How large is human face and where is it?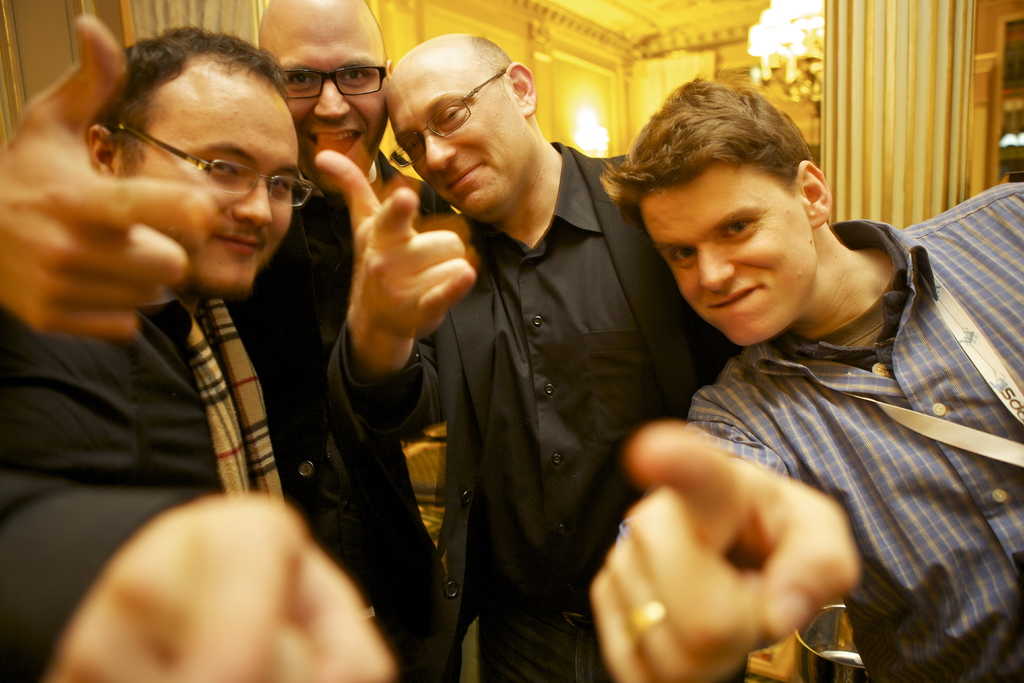
Bounding box: rect(640, 161, 816, 352).
